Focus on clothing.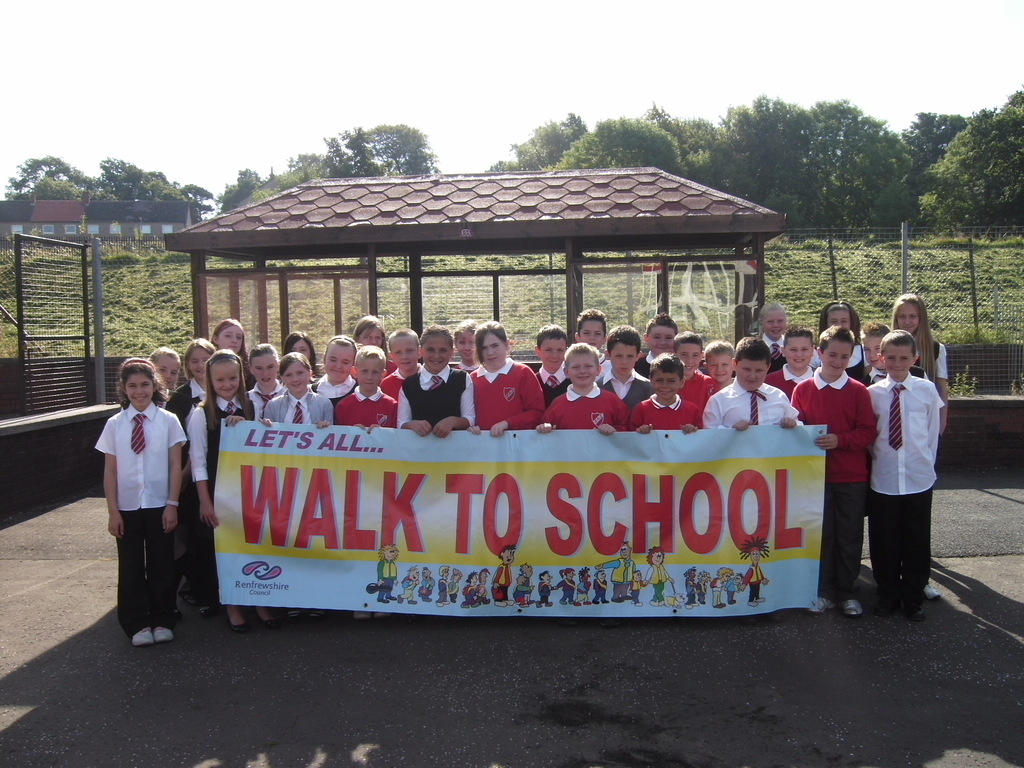
Focused at (474, 354, 570, 424).
